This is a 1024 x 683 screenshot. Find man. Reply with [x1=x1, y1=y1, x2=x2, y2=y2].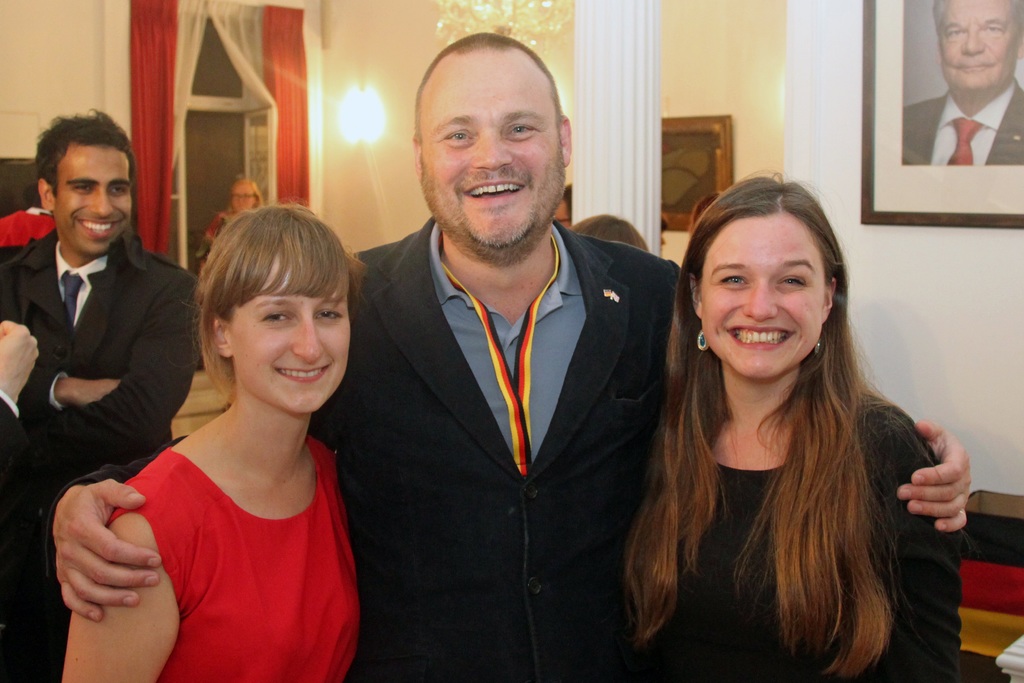
[x1=0, y1=116, x2=188, y2=658].
